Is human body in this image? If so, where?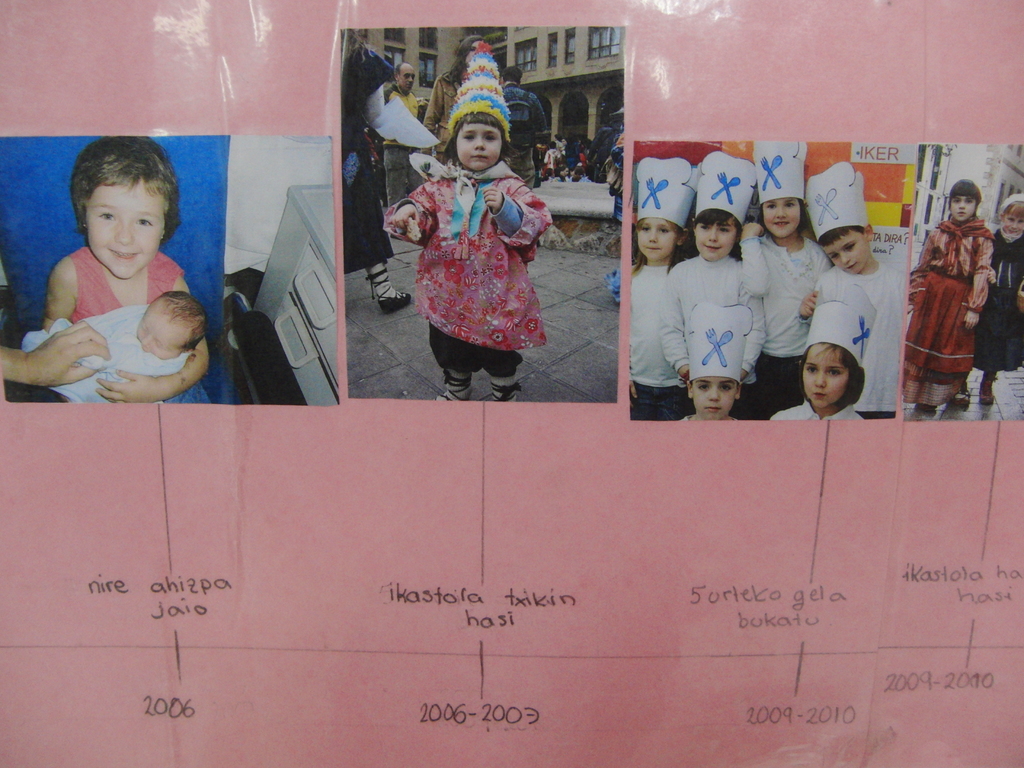
Yes, at (385,90,426,209).
